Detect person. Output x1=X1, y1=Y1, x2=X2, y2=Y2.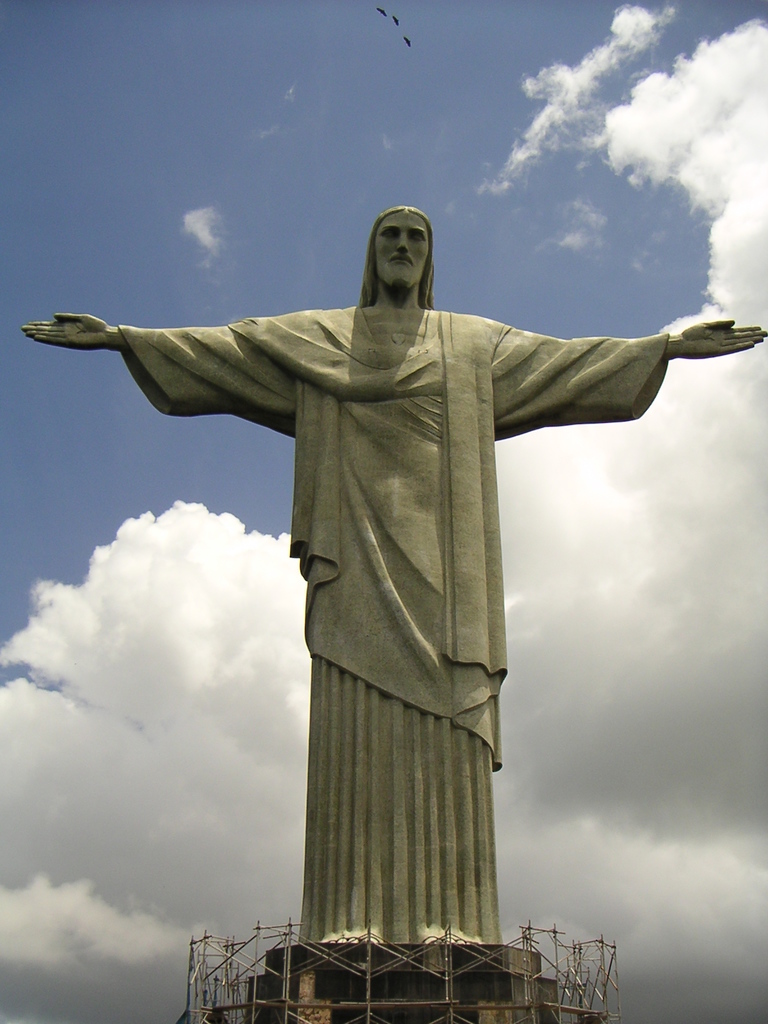
x1=24, y1=206, x2=767, y2=941.
